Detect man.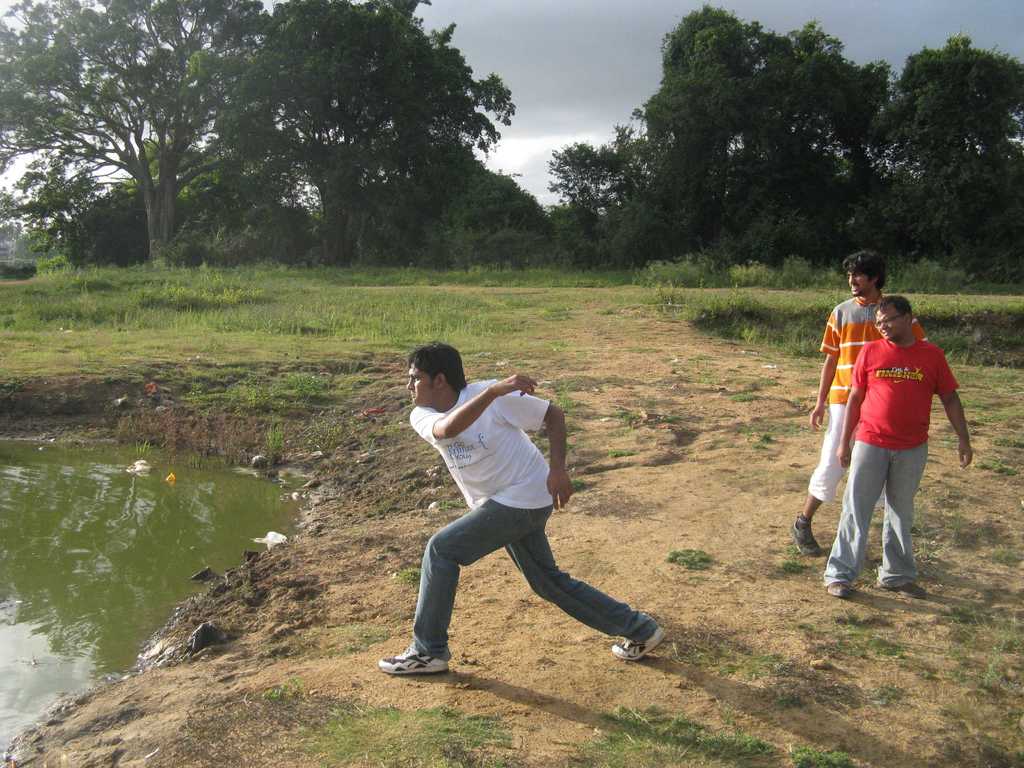
Detected at [left=821, top=295, right=976, bottom=598].
